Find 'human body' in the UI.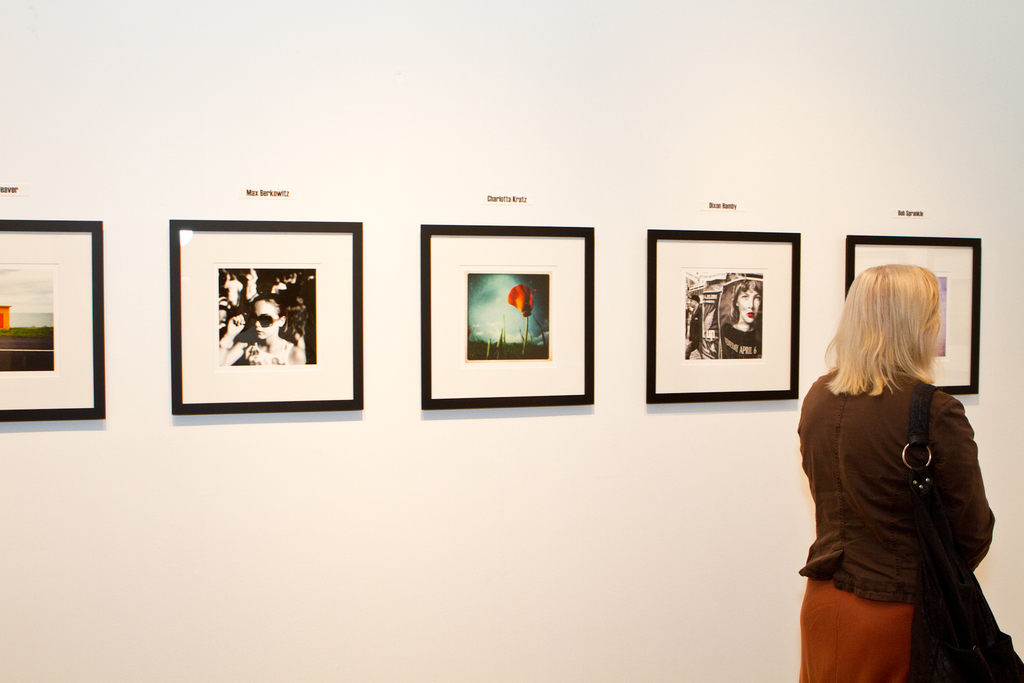
UI element at 216/292/295/369.
